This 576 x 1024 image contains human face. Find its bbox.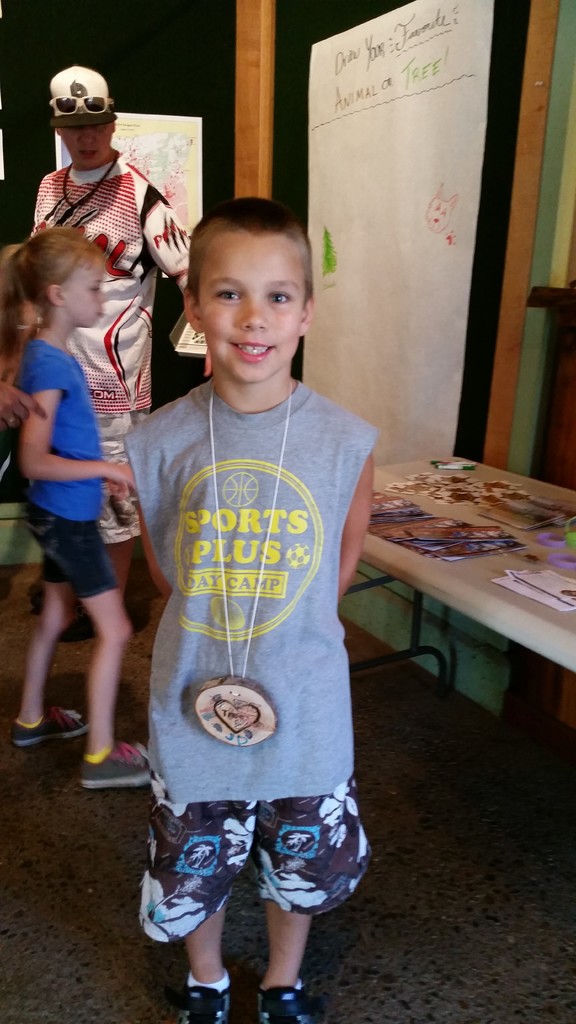
region(52, 111, 131, 169).
